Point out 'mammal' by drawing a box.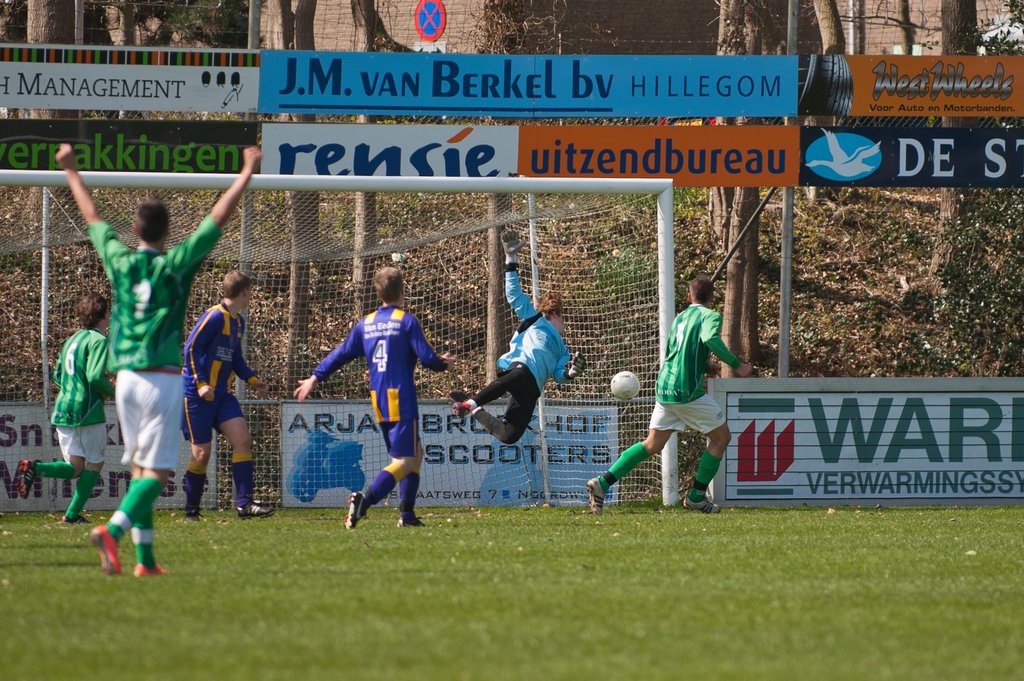
locate(292, 266, 458, 534).
